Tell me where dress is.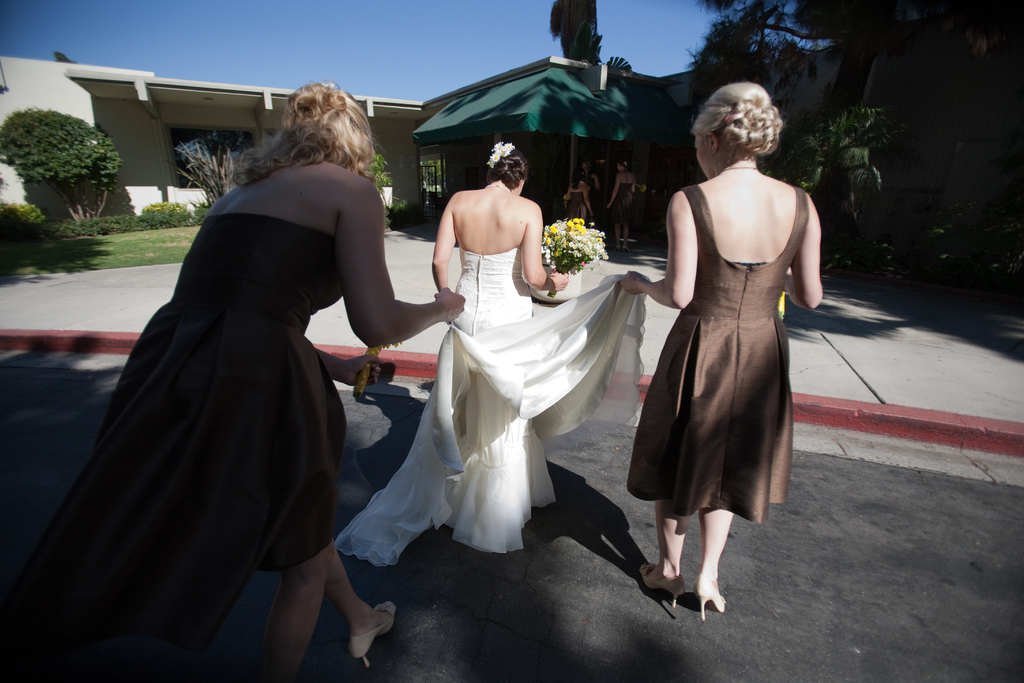
dress is at pyautogui.locateOnScreen(335, 248, 648, 570).
